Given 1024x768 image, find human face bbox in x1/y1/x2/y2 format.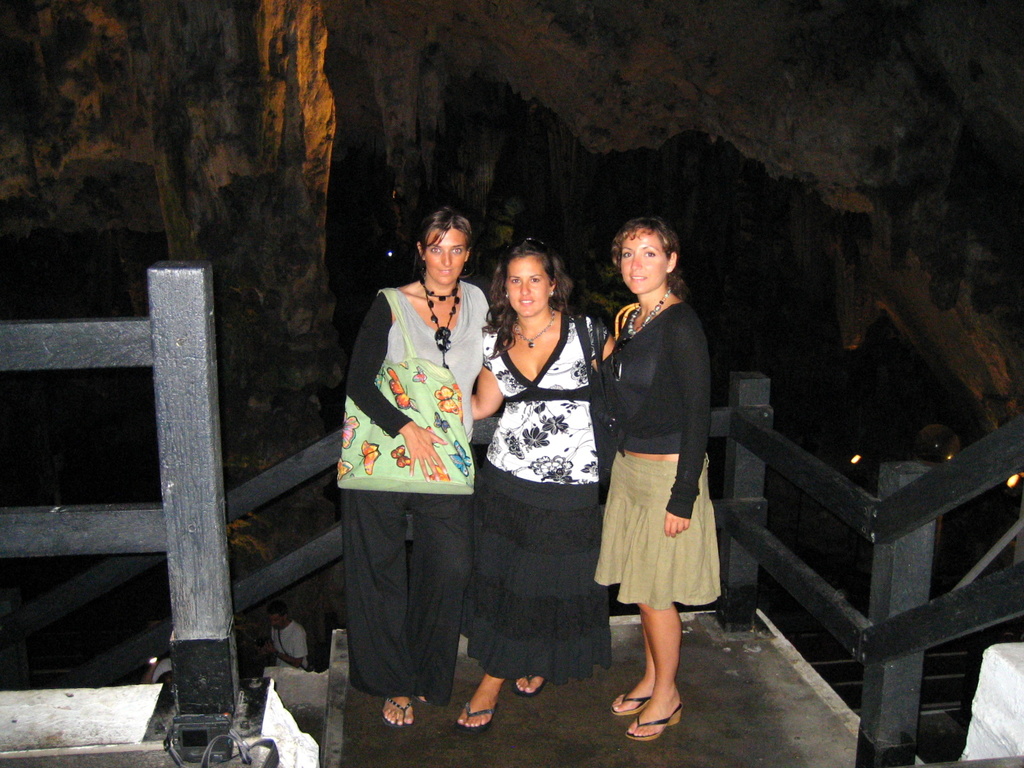
619/230/665/294.
